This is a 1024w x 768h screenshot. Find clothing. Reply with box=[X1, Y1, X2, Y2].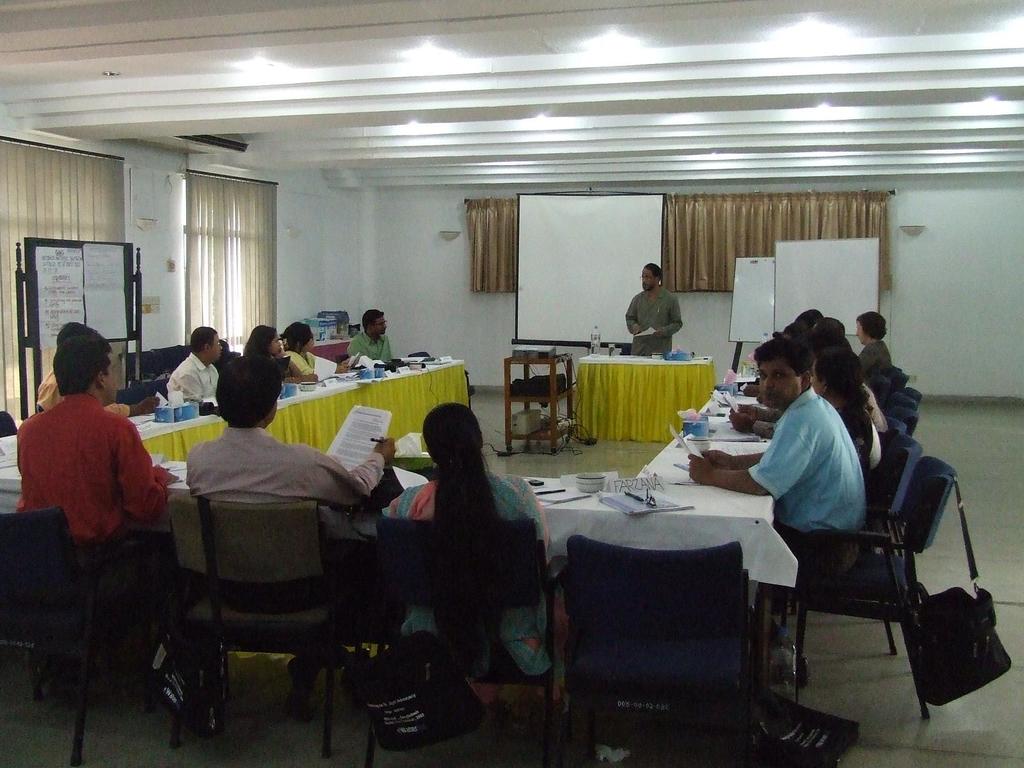
box=[339, 326, 395, 364].
